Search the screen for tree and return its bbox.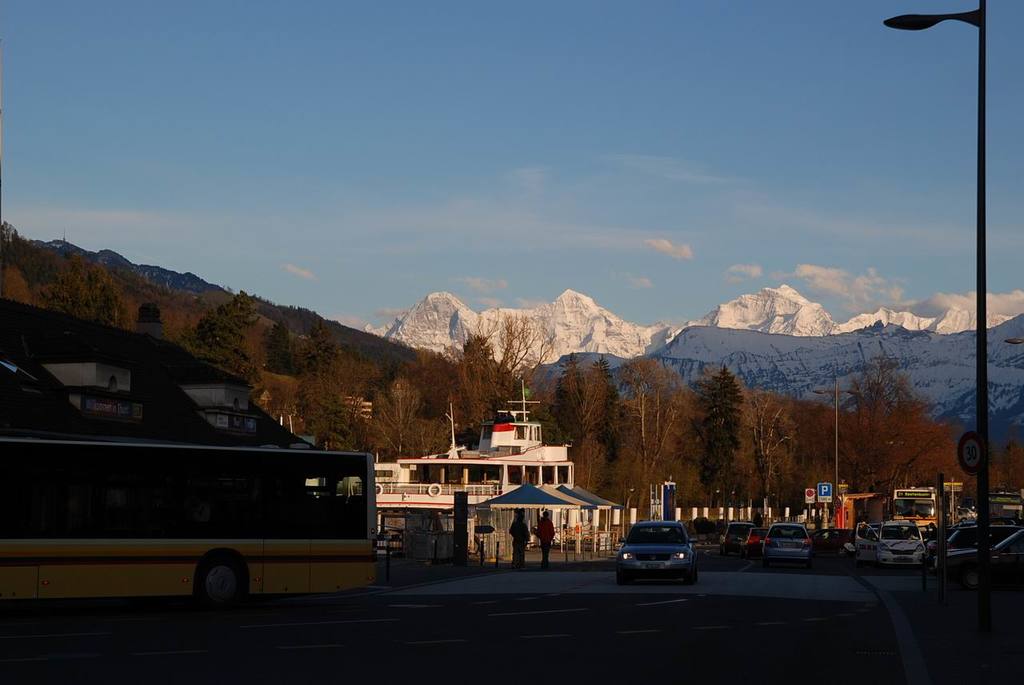
Found: crop(488, 307, 556, 418).
